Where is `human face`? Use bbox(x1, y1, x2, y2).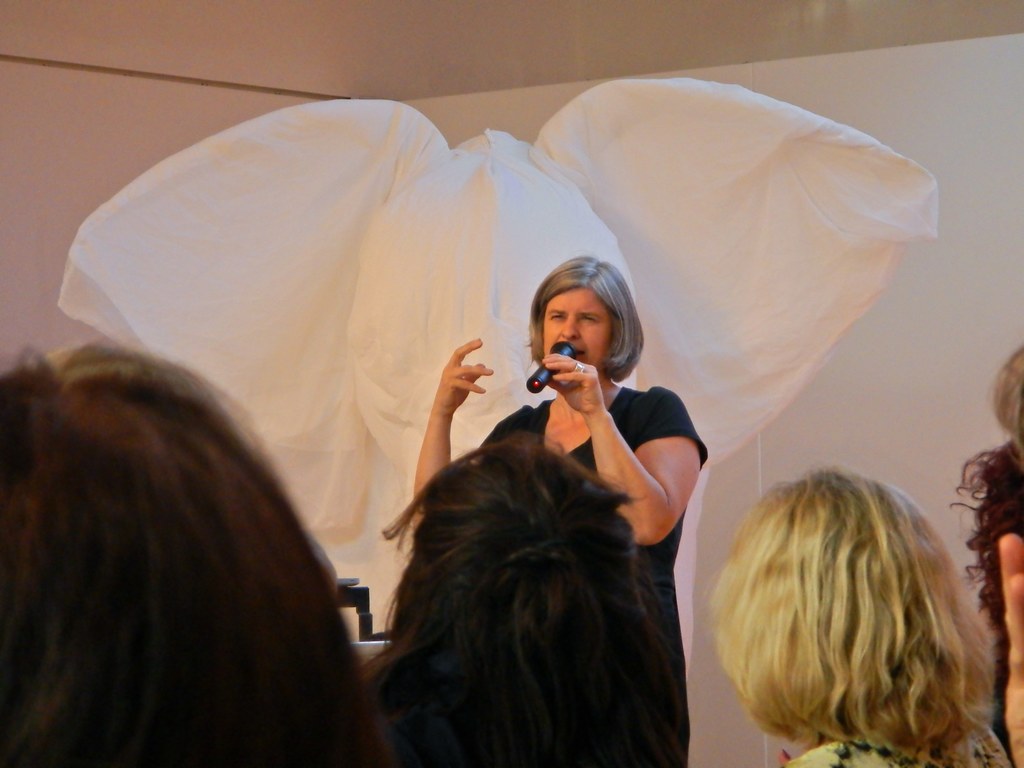
bbox(545, 287, 612, 372).
